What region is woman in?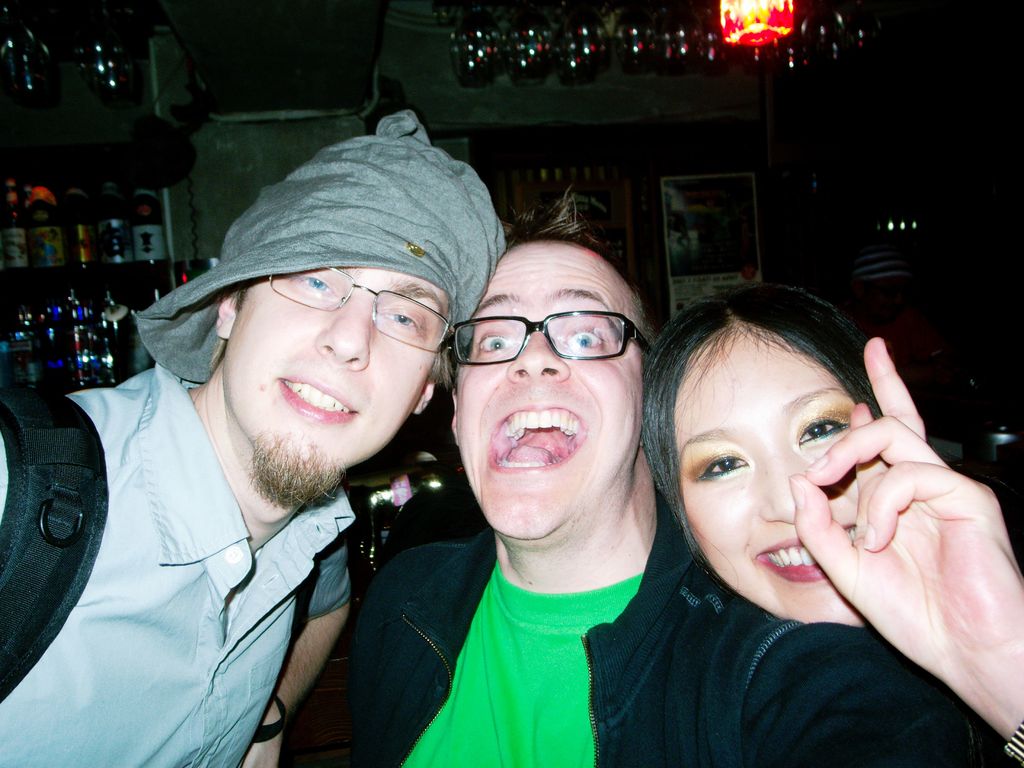
x1=641, y1=282, x2=888, y2=634.
